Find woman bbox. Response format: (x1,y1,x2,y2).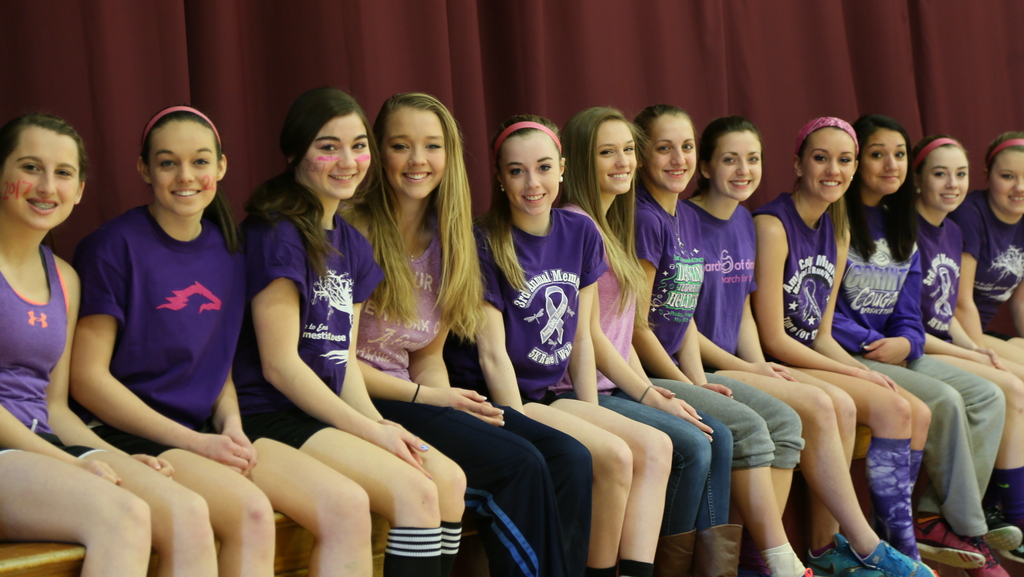
(331,92,597,576).
